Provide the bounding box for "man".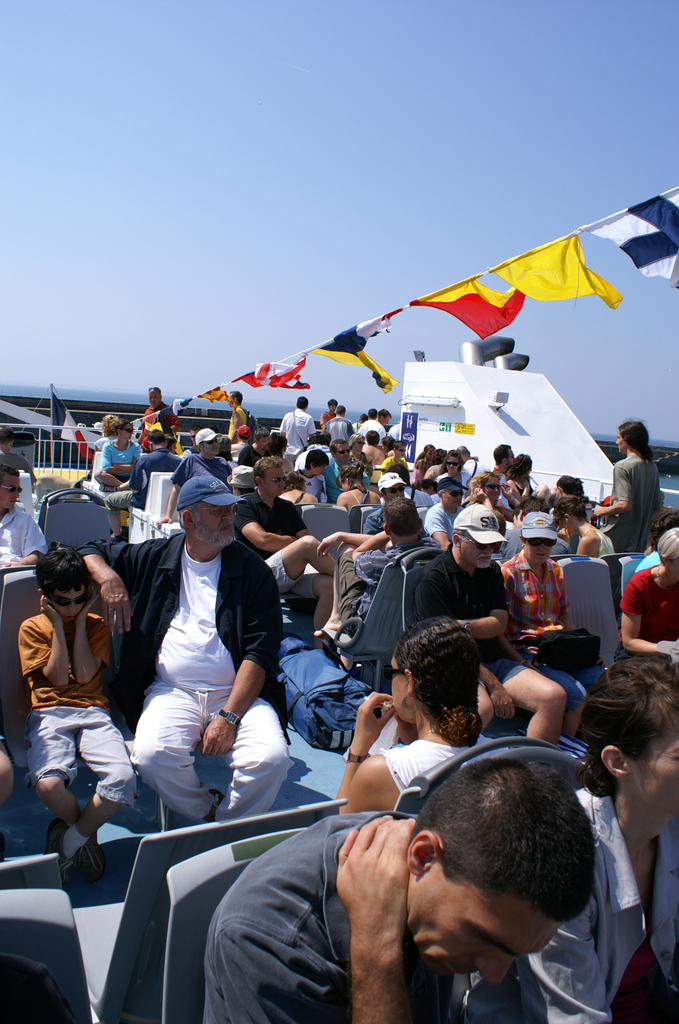
left=199, top=757, right=595, bottom=1023.
